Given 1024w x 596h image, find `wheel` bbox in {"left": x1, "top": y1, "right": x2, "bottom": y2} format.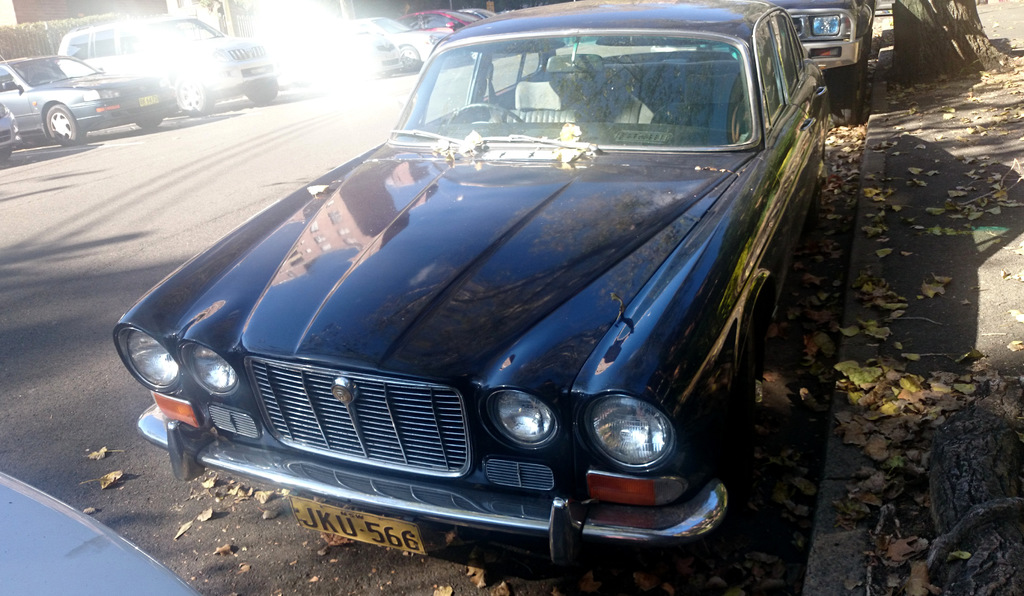
{"left": 170, "top": 74, "right": 212, "bottom": 118}.
